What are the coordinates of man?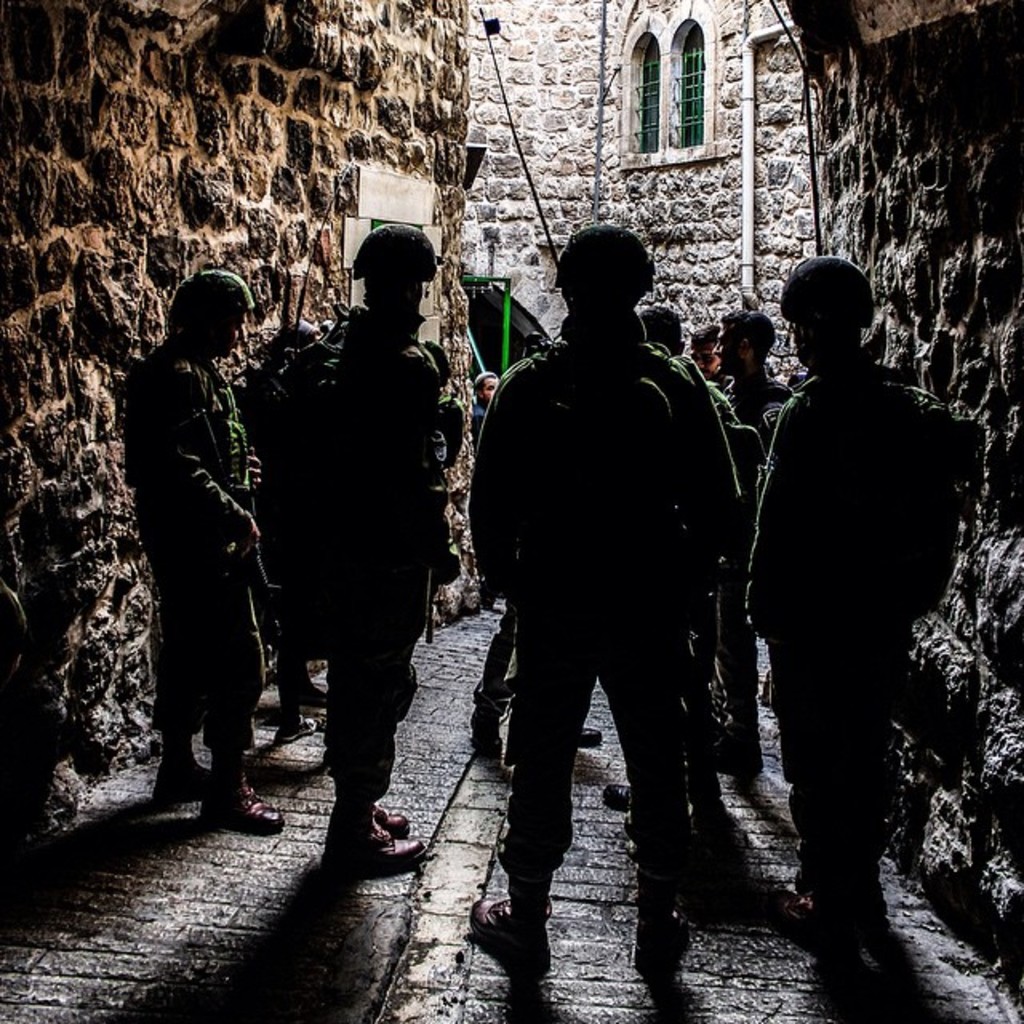
<bbox>123, 272, 285, 827</bbox>.
